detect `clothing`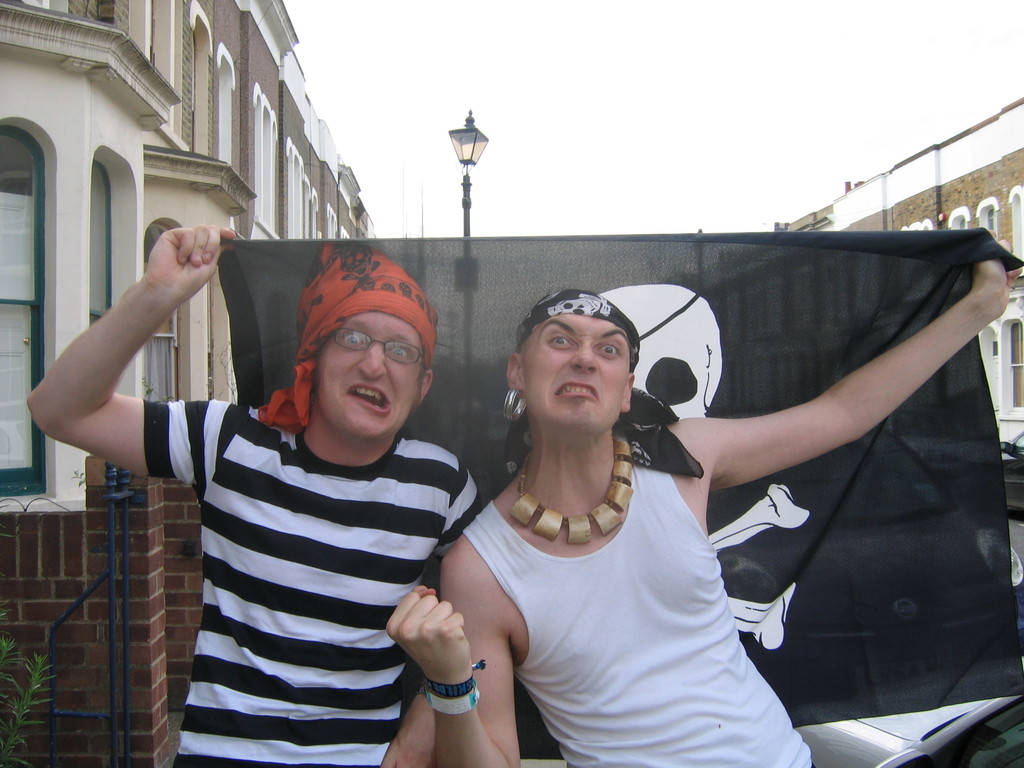
<bbox>146, 393, 480, 767</bbox>
